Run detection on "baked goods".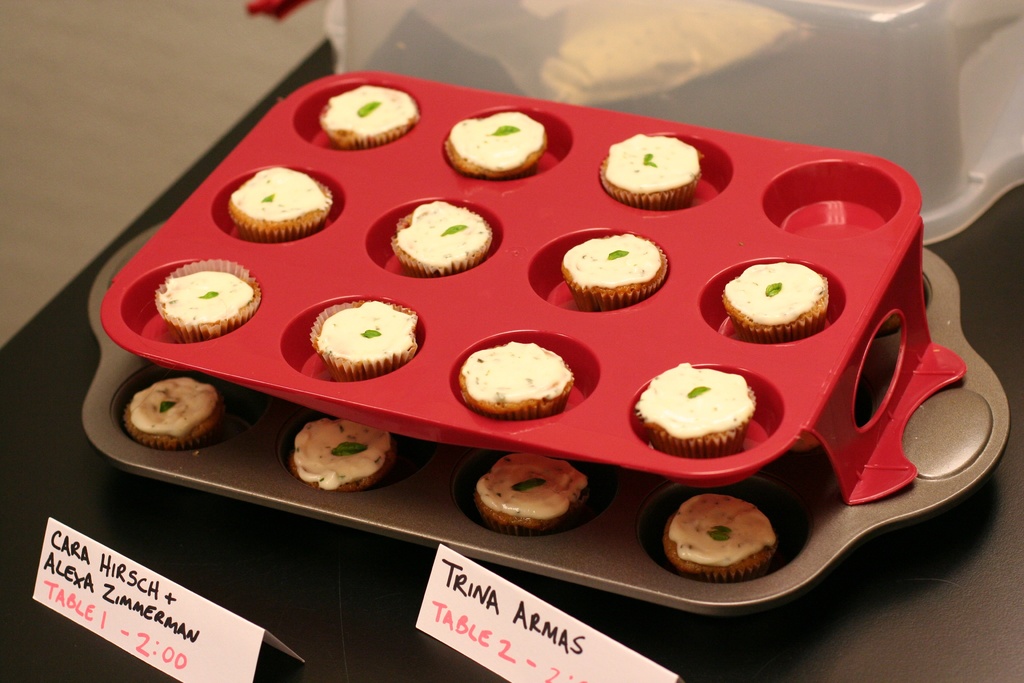
Result: {"x1": 156, "y1": 260, "x2": 259, "y2": 342}.
